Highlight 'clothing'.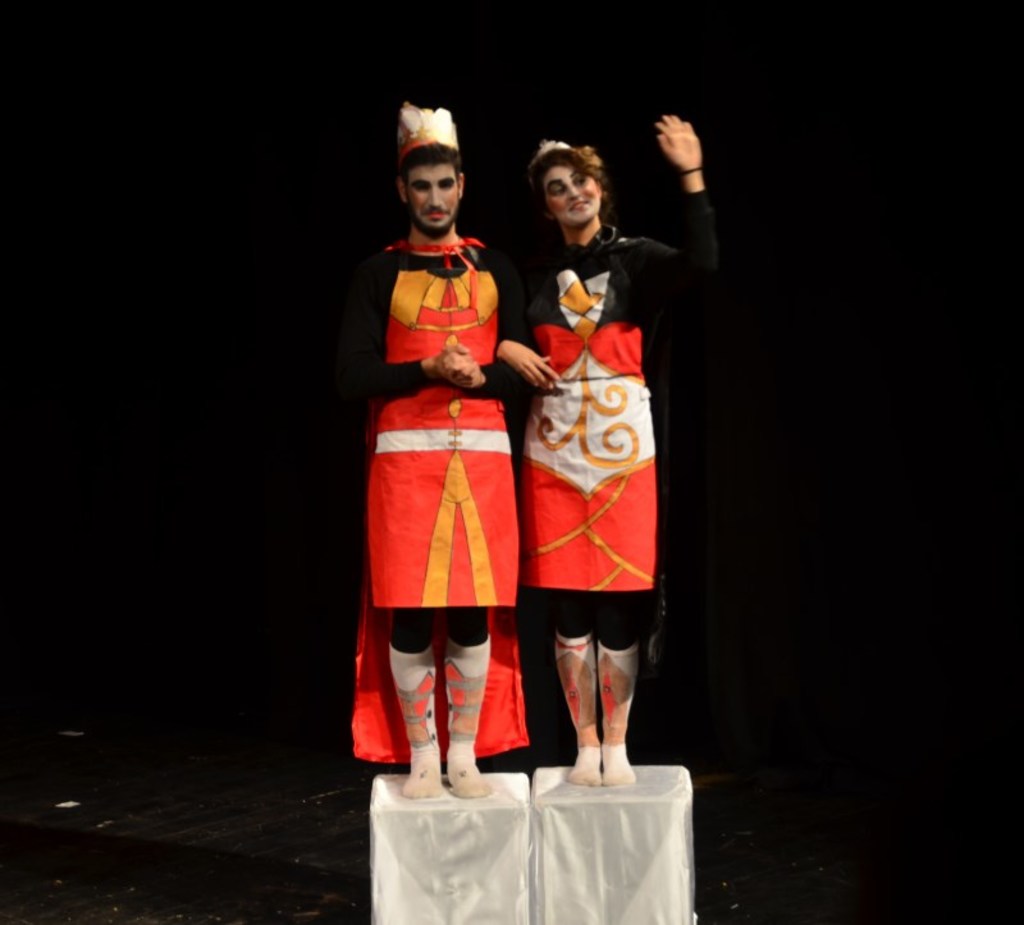
Highlighted region: 358/197/530/718.
